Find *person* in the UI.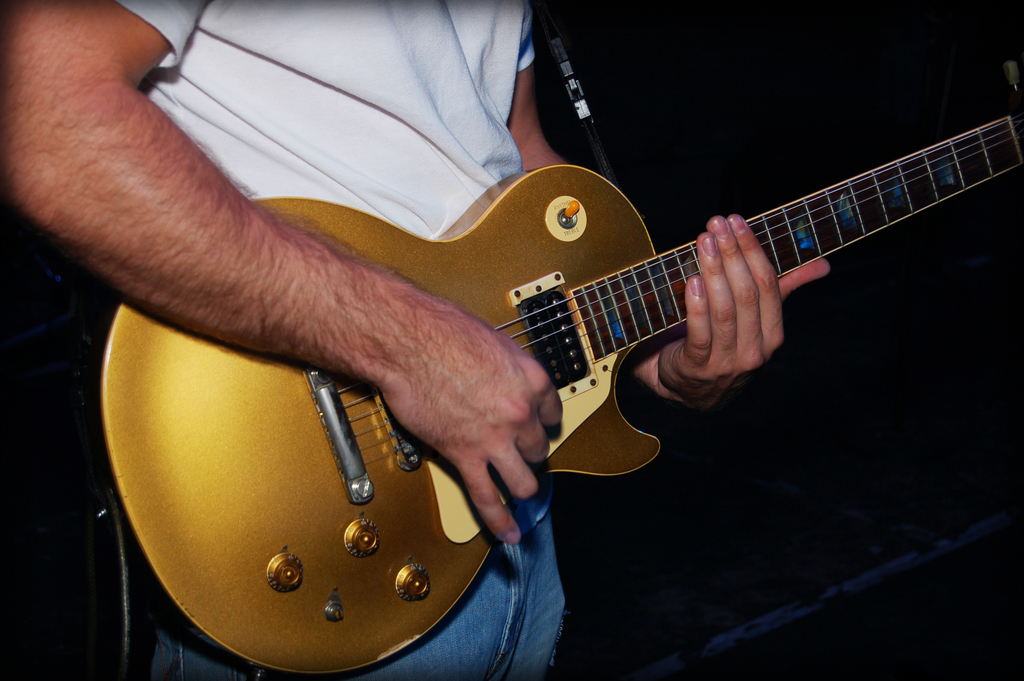
UI element at (x1=0, y1=0, x2=835, y2=680).
